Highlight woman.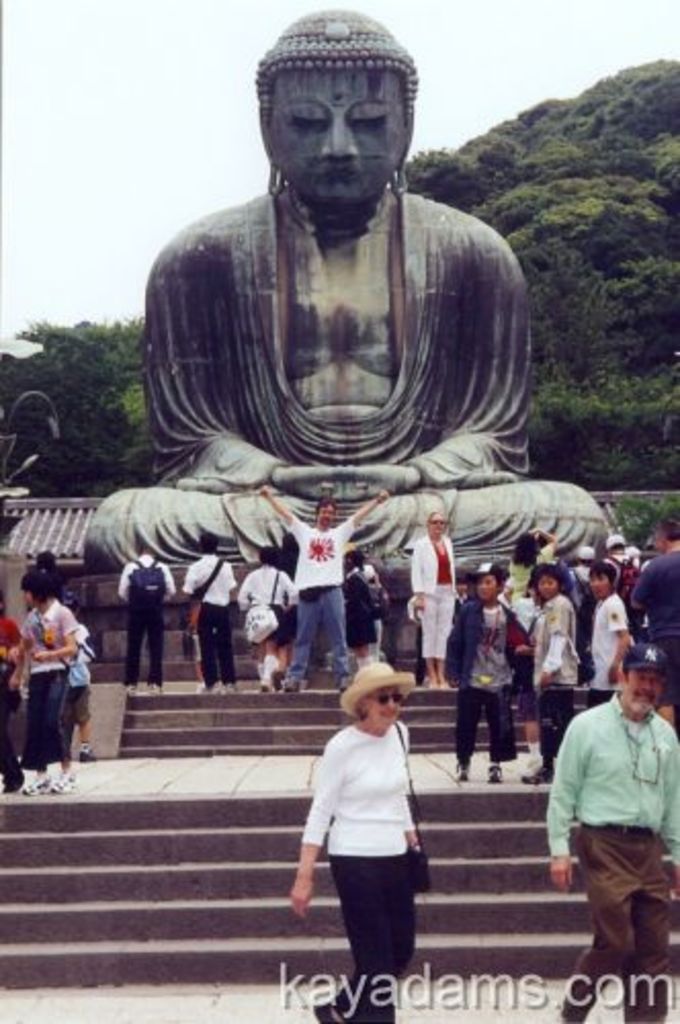
Highlighted region: box(16, 567, 76, 797).
